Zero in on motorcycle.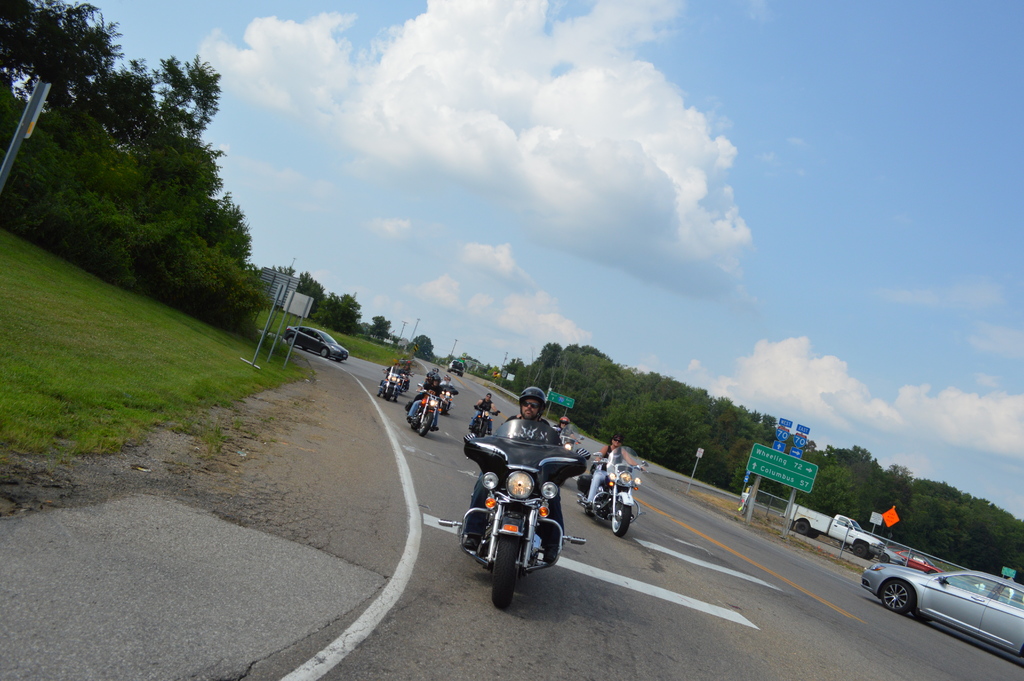
Zeroed in: bbox=[438, 385, 452, 411].
